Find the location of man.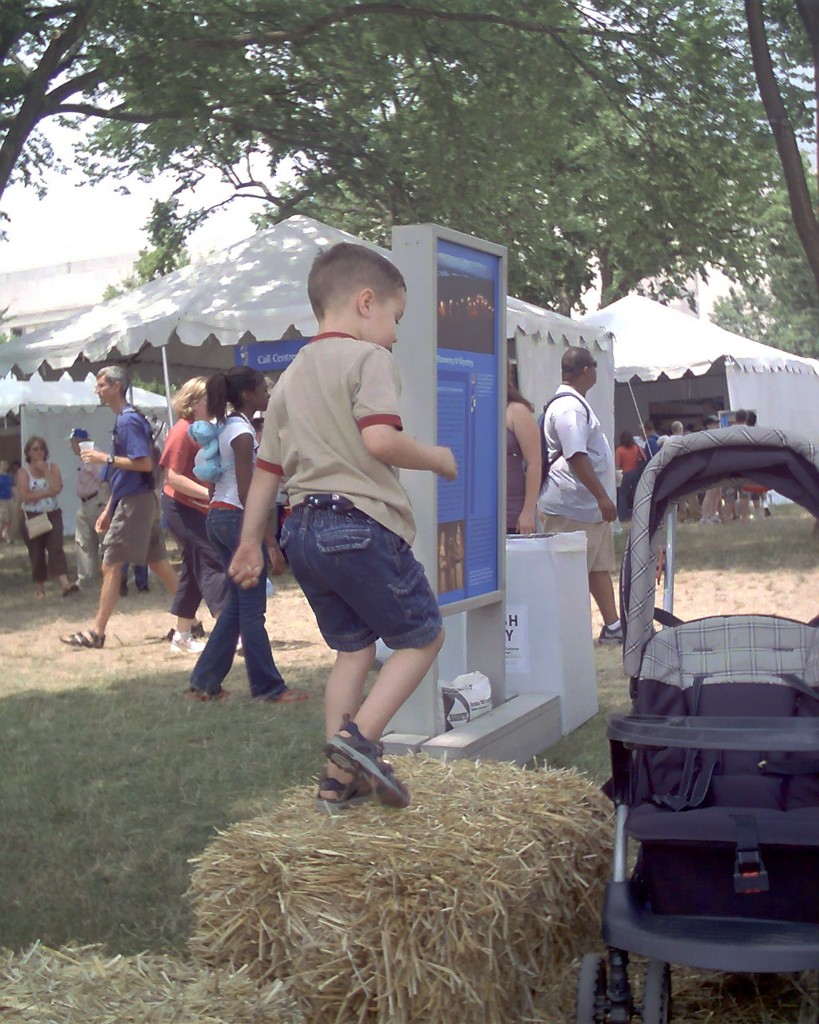
Location: region(71, 414, 128, 583).
